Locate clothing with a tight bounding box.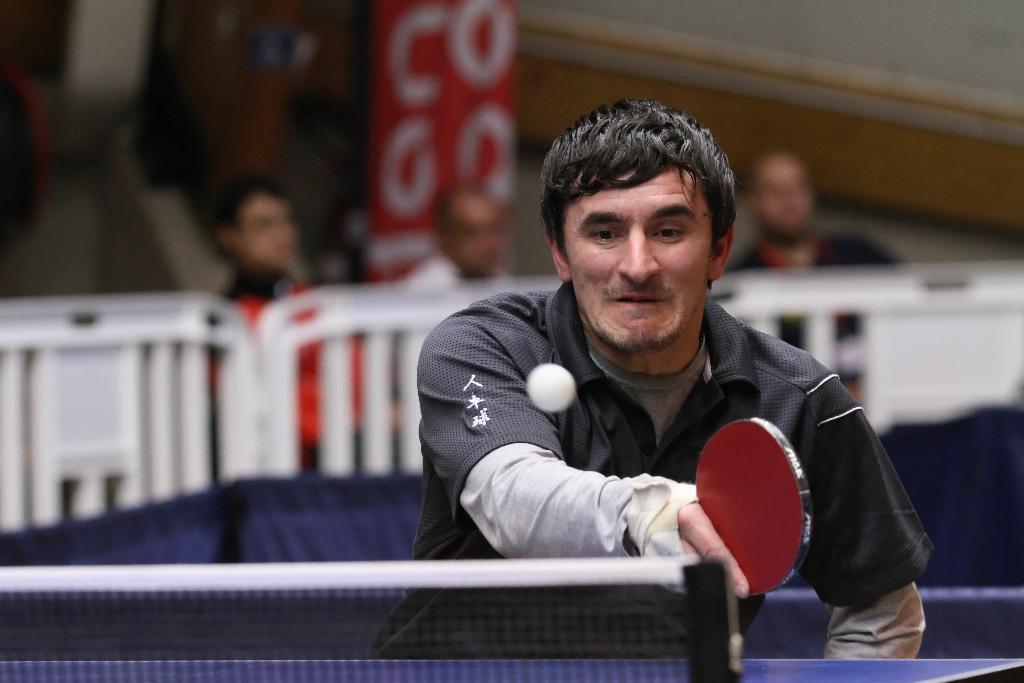
left=713, top=230, right=923, bottom=386.
